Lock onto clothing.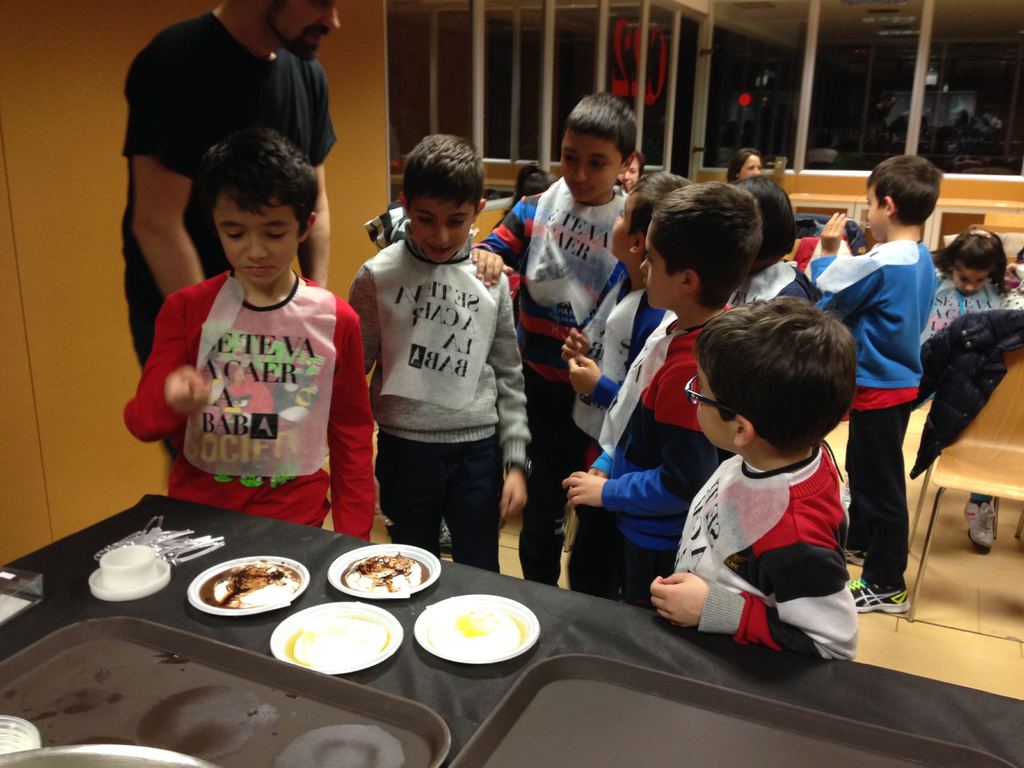
Locked: crop(598, 284, 665, 411).
